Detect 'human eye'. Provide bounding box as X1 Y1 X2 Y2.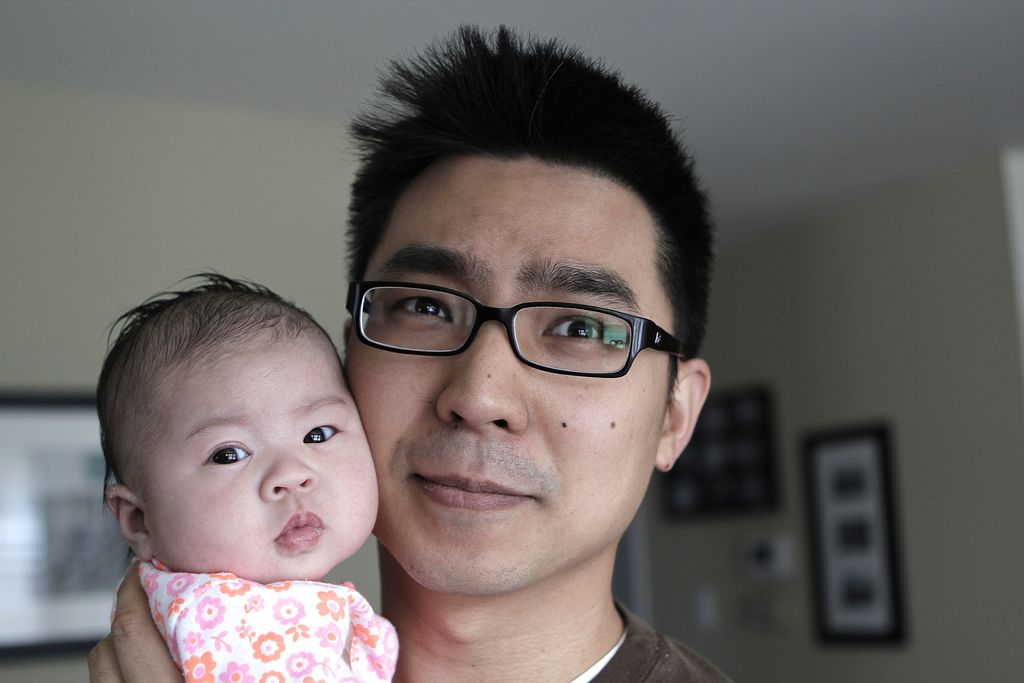
200 440 253 468.
